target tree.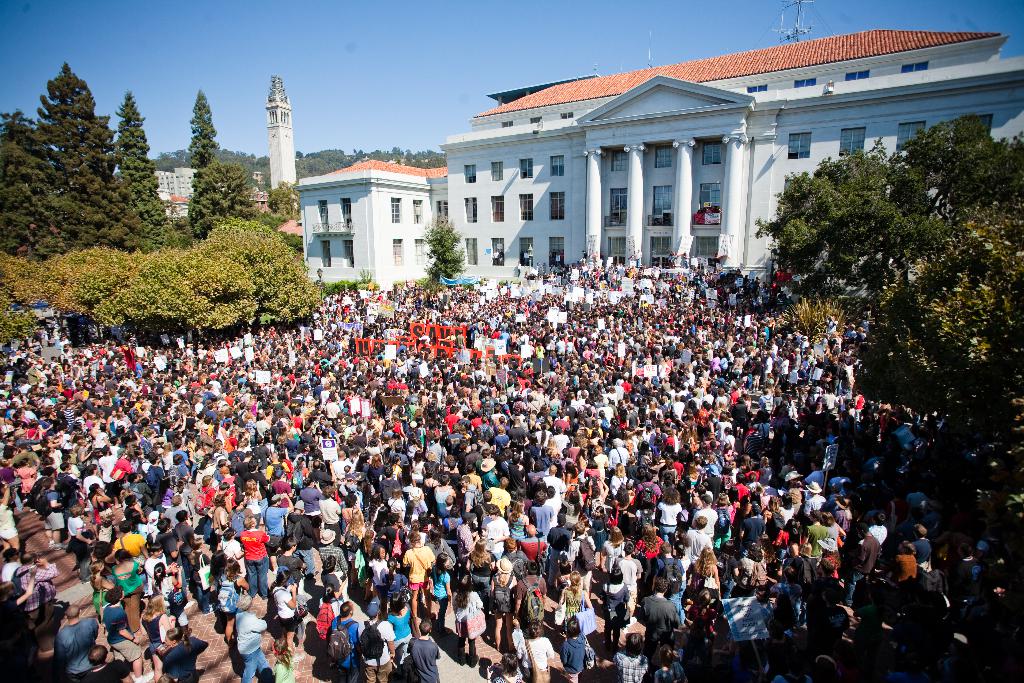
Target region: {"left": 241, "top": 143, "right": 280, "bottom": 195}.
